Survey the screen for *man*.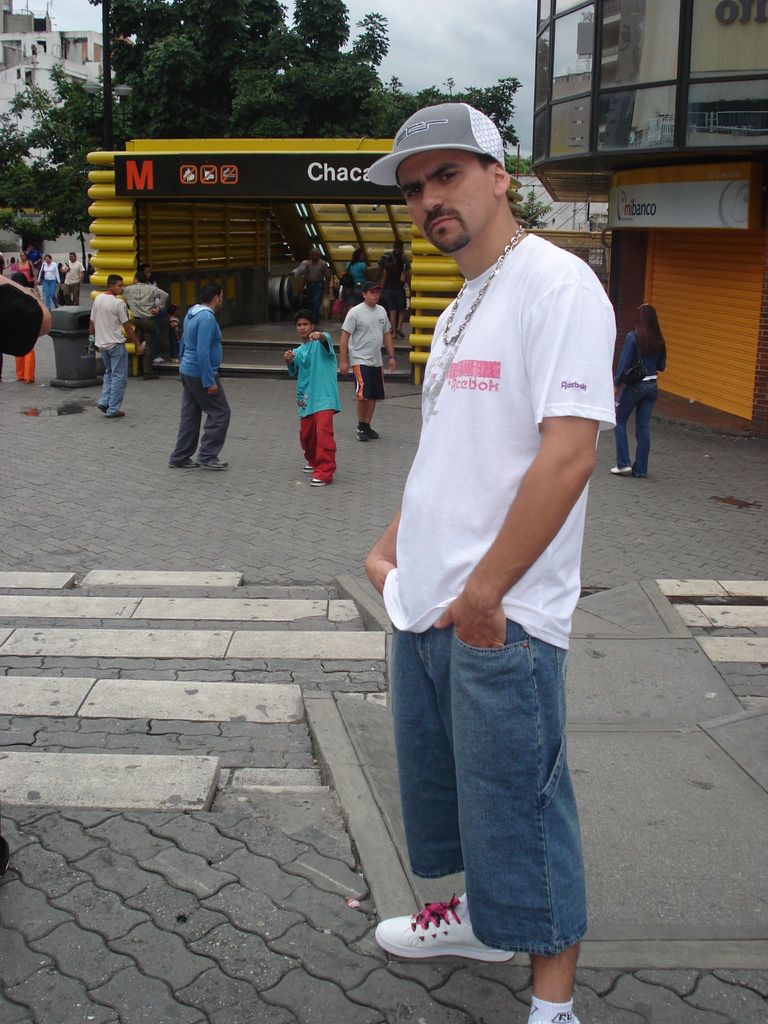
Survey found: bbox=(59, 251, 88, 305).
